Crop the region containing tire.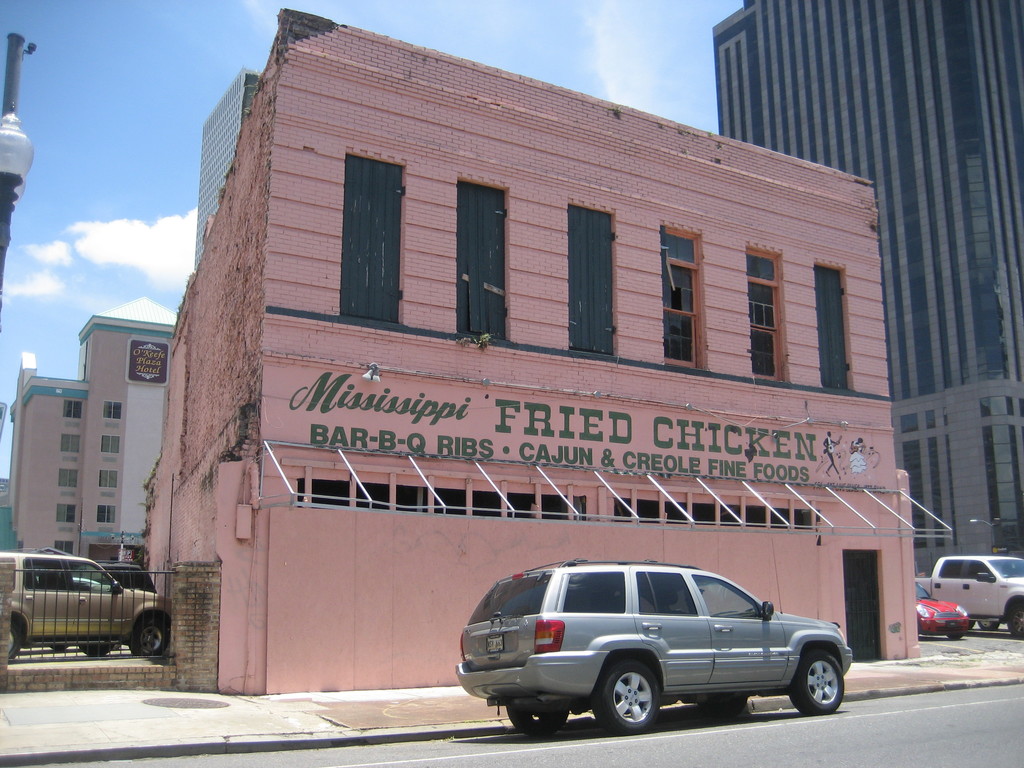
Crop region: (x1=508, y1=705, x2=570, y2=735).
